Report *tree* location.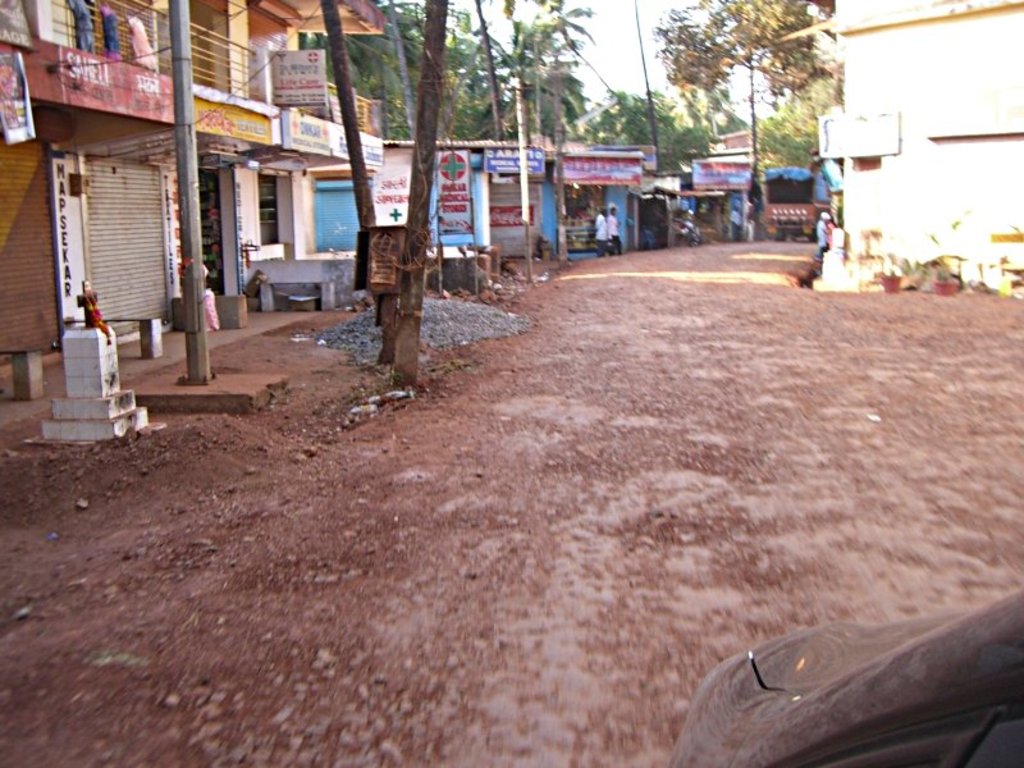
Report: <box>714,0,828,108</box>.
